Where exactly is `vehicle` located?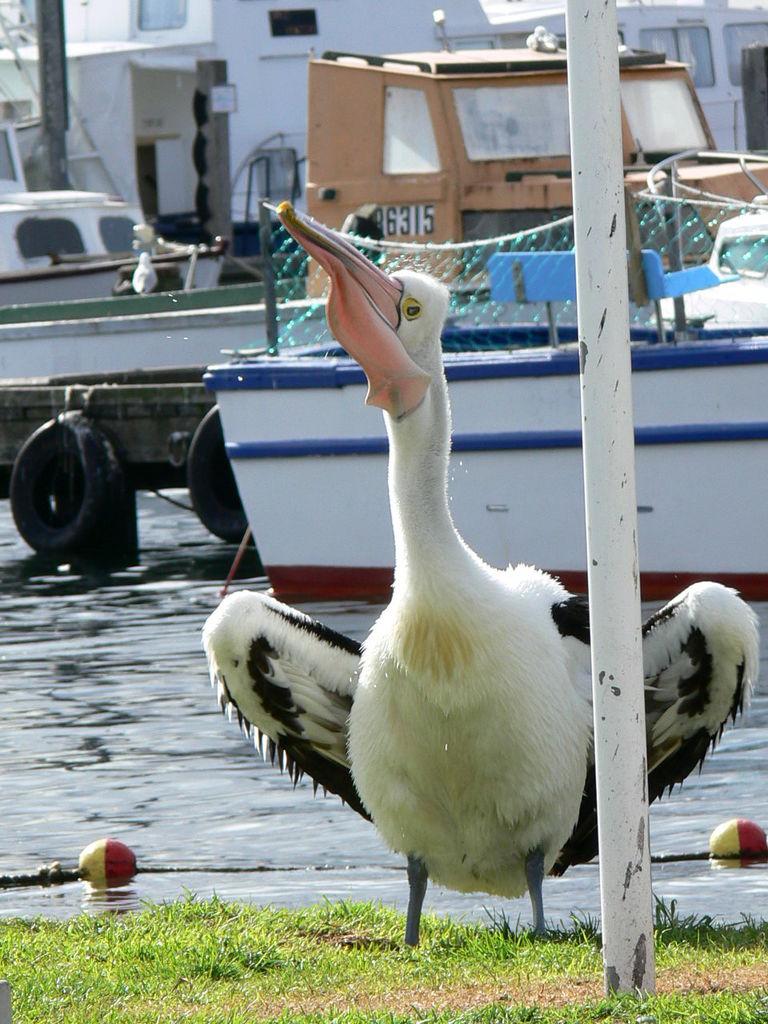
Its bounding box is left=0, top=190, right=166, bottom=254.
